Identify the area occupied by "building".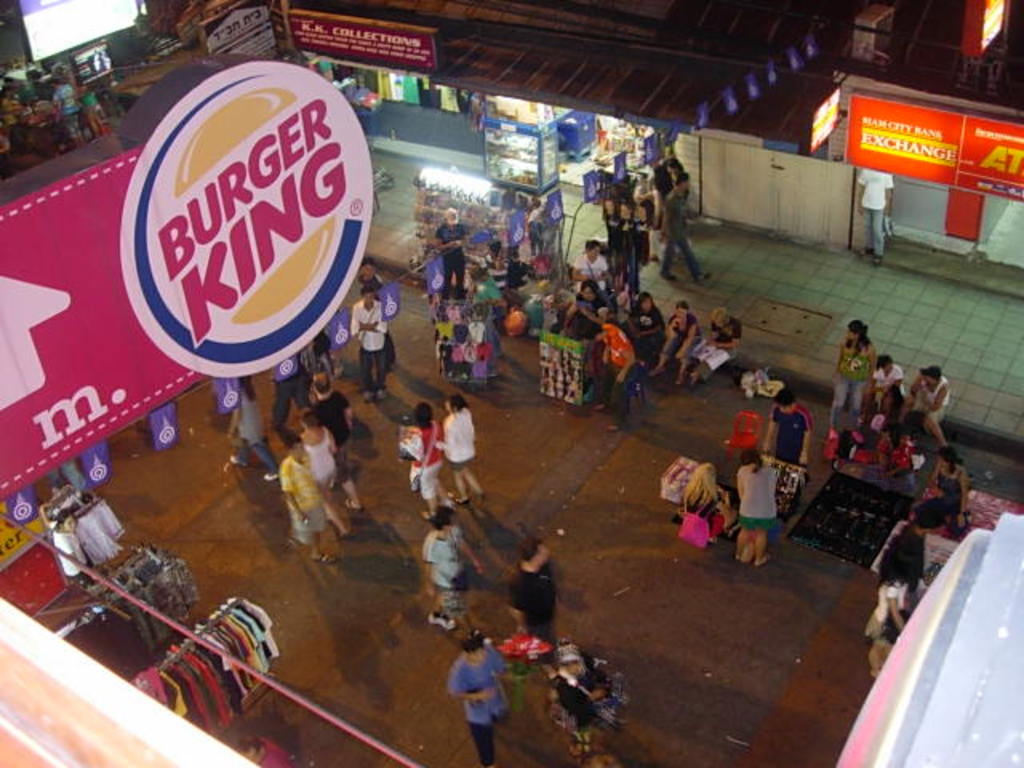
Area: bbox(834, 2, 1022, 264).
